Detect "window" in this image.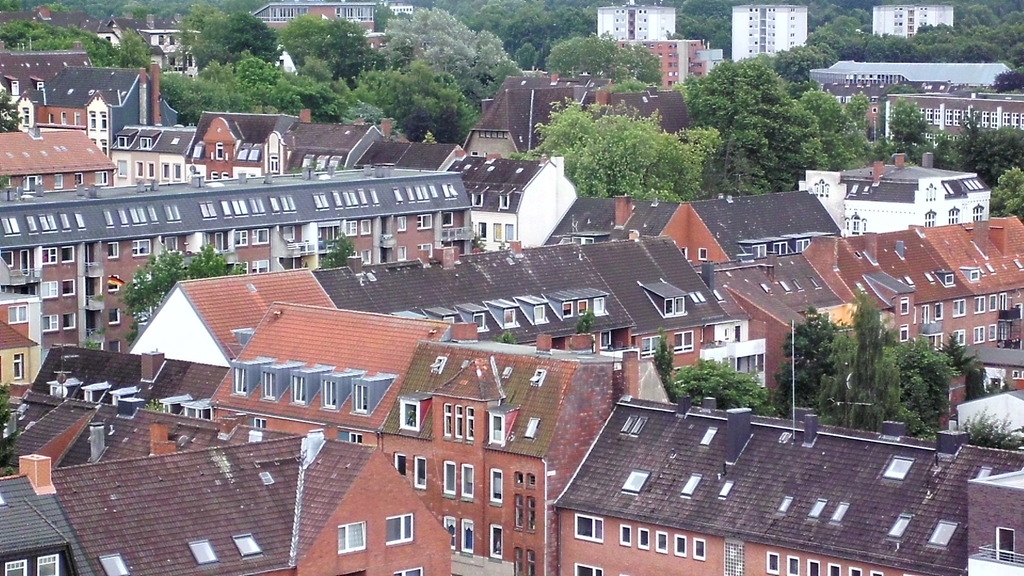
Detection: (641, 339, 672, 360).
